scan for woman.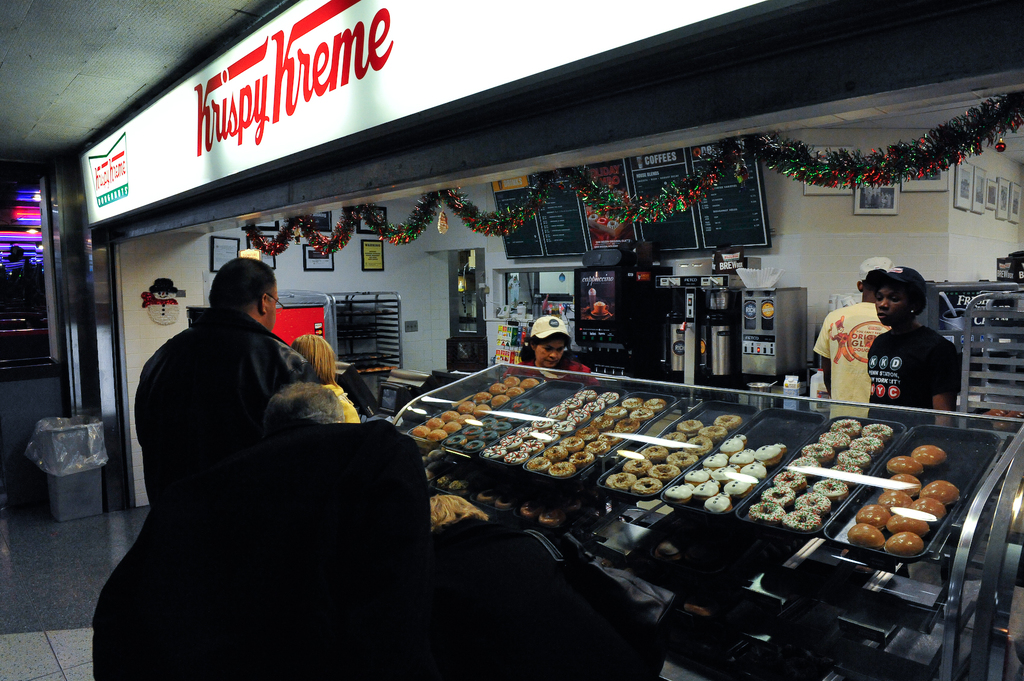
Scan result: (289, 328, 366, 424).
